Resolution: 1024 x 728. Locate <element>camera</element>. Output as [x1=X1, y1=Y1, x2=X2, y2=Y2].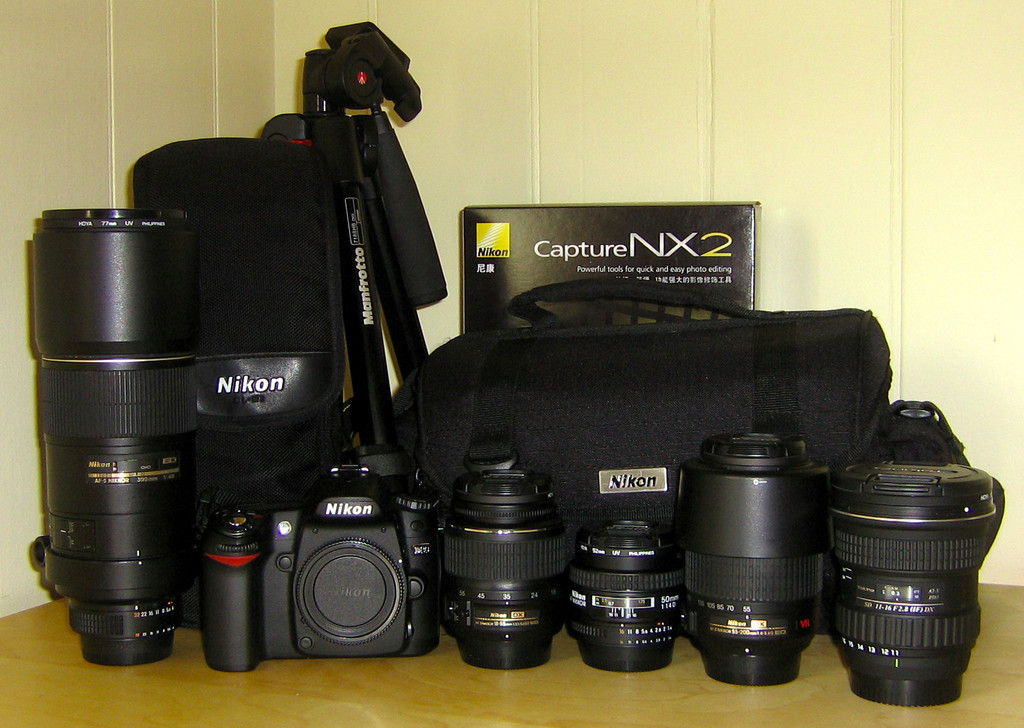
[x1=200, y1=456, x2=445, y2=676].
